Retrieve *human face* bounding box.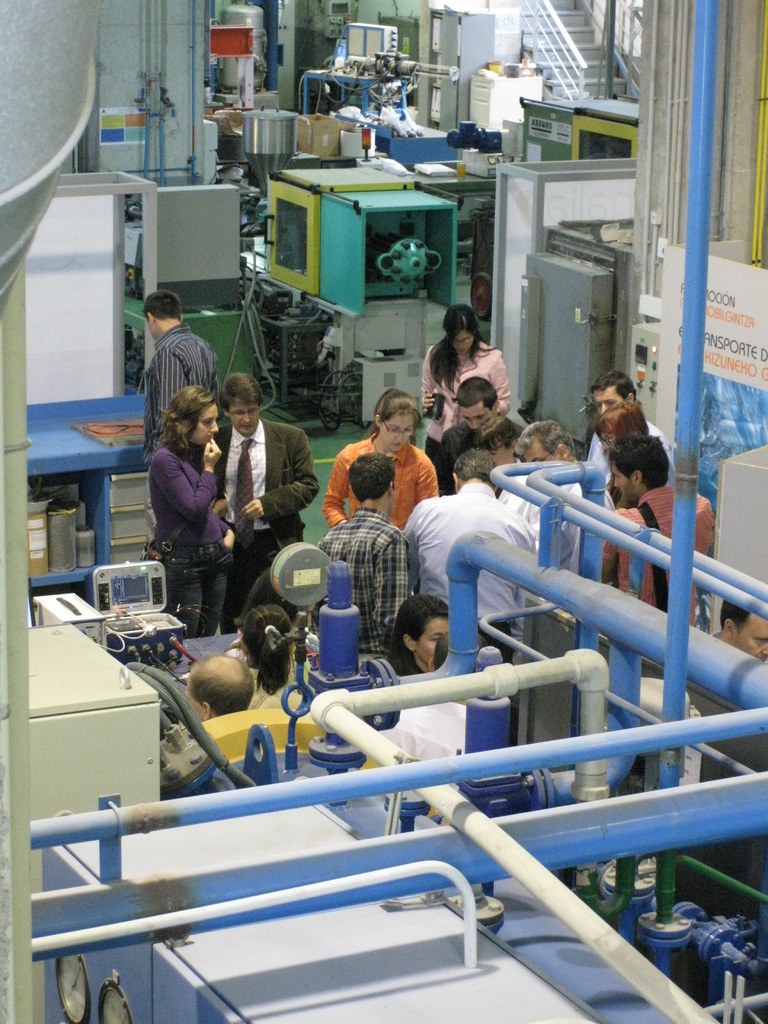
Bounding box: BBox(739, 609, 765, 664).
